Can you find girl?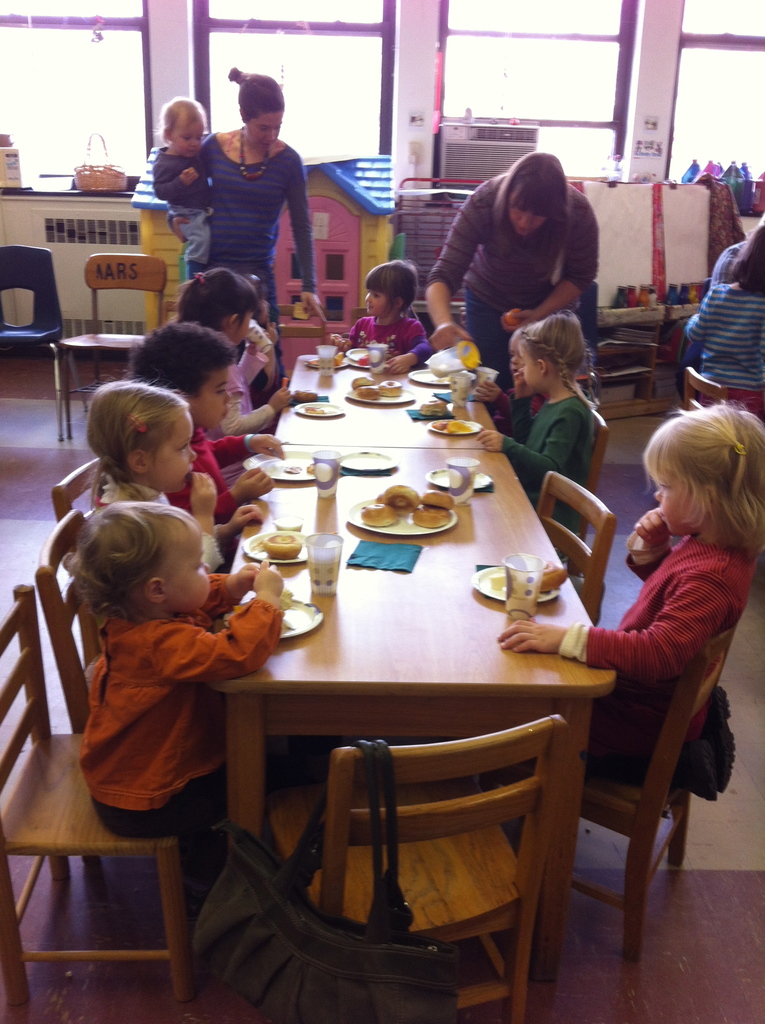
Yes, bounding box: locate(478, 399, 764, 851).
